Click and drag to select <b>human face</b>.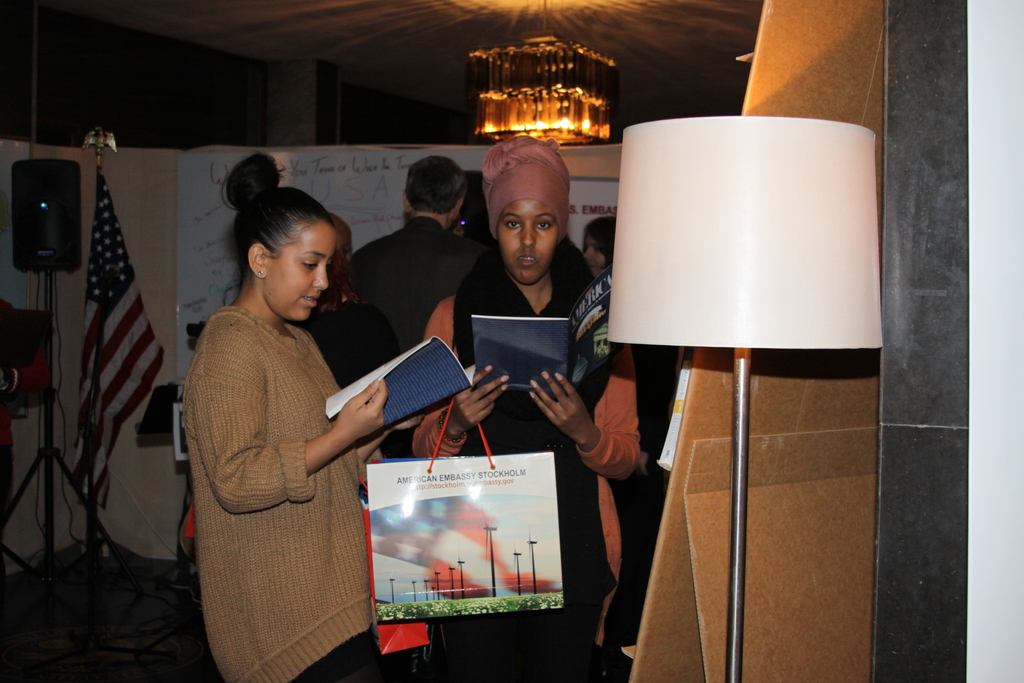
Selection: select_region(264, 223, 326, 324).
